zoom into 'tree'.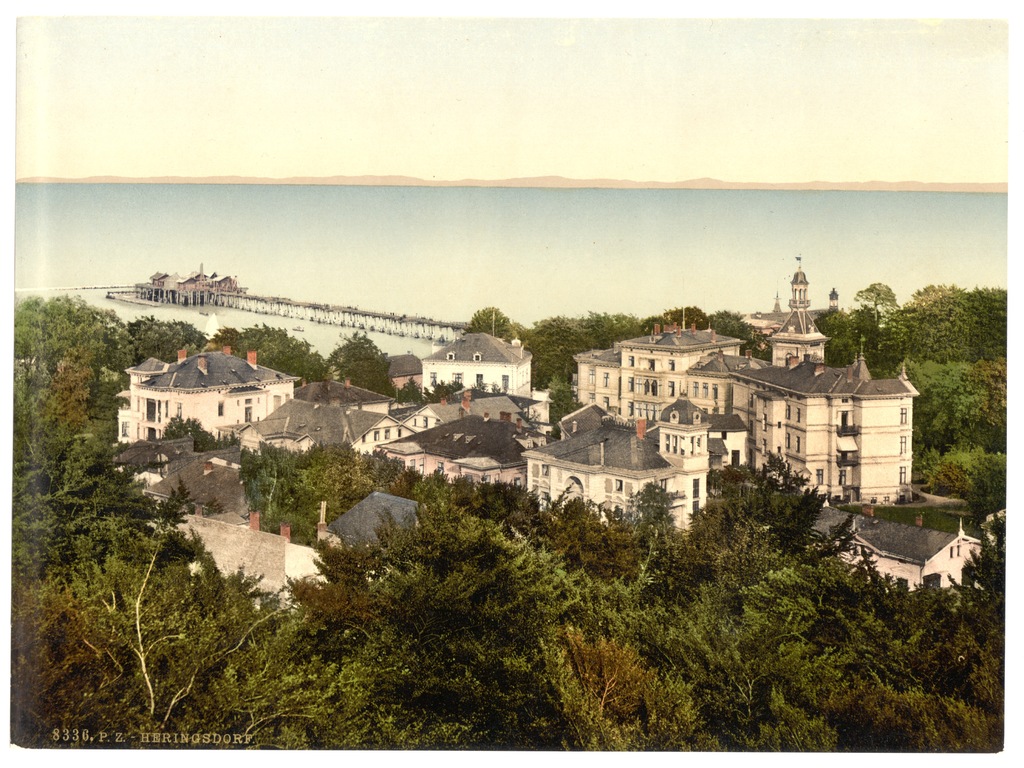
Zoom target: left=465, top=308, right=526, bottom=349.
